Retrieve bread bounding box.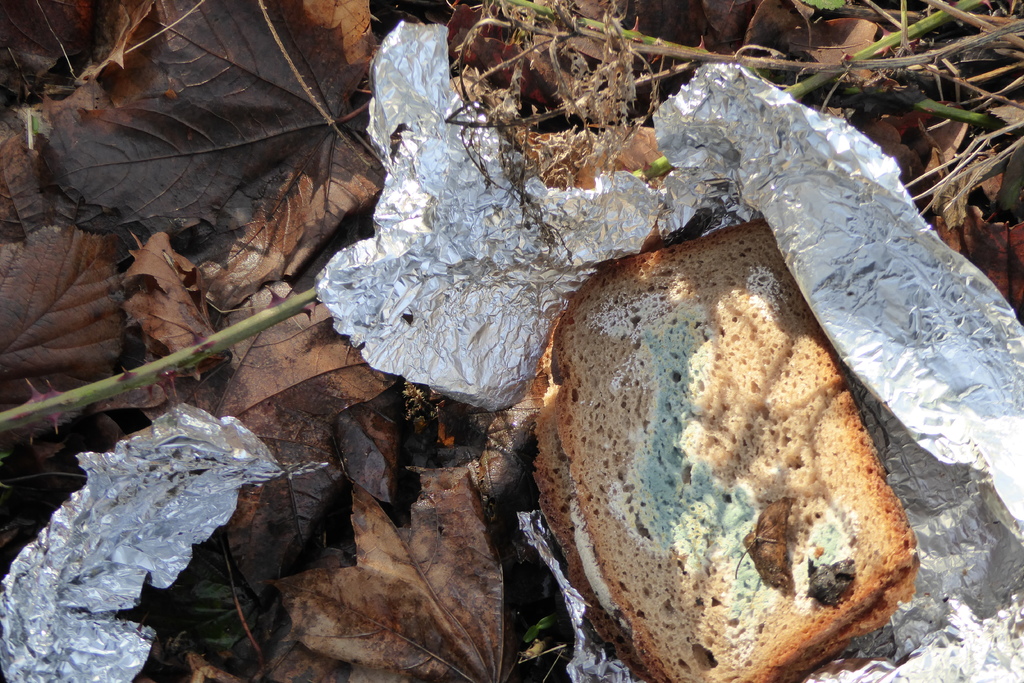
Bounding box: bbox(547, 221, 910, 682).
